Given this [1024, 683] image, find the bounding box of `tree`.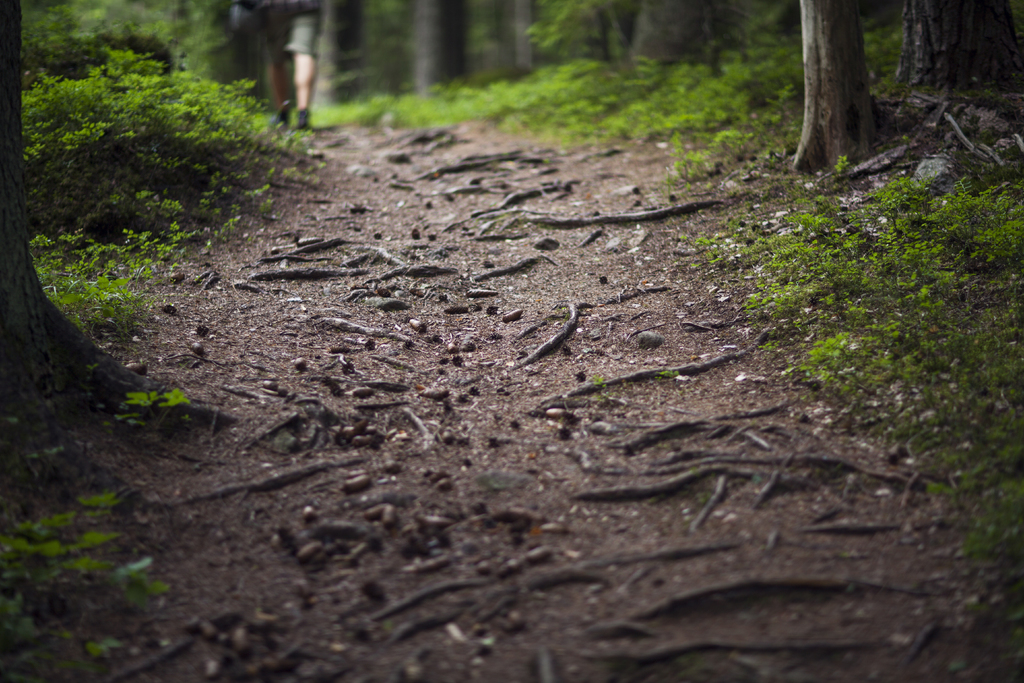
{"left": 793, "top": 0, "right": 872, "bottom": 171}.
